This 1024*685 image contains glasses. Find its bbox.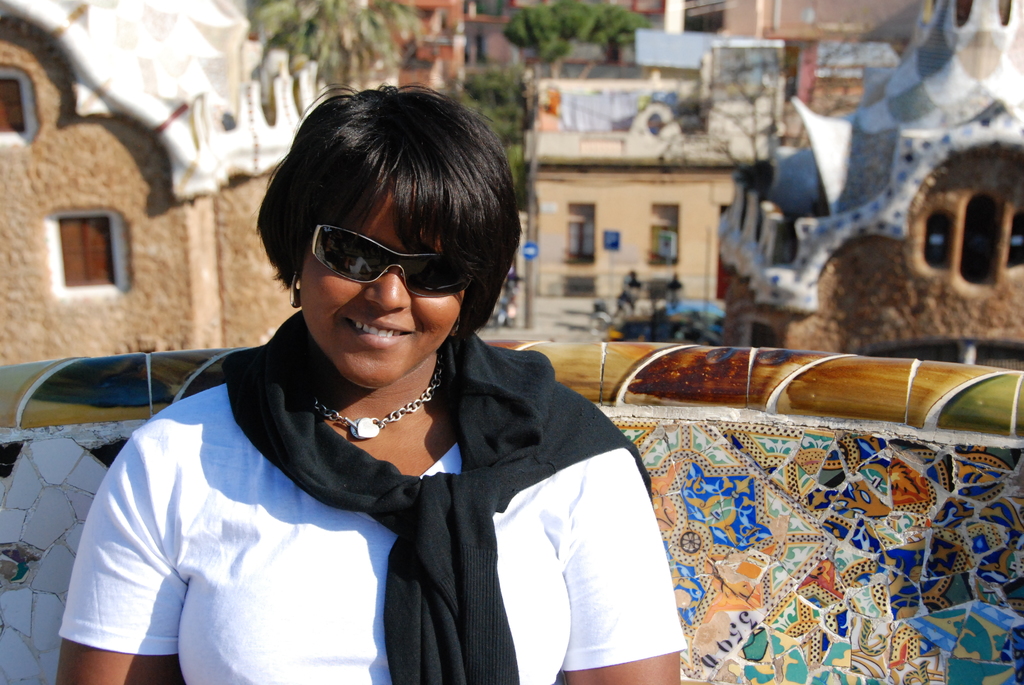
(314,224,482,298).
